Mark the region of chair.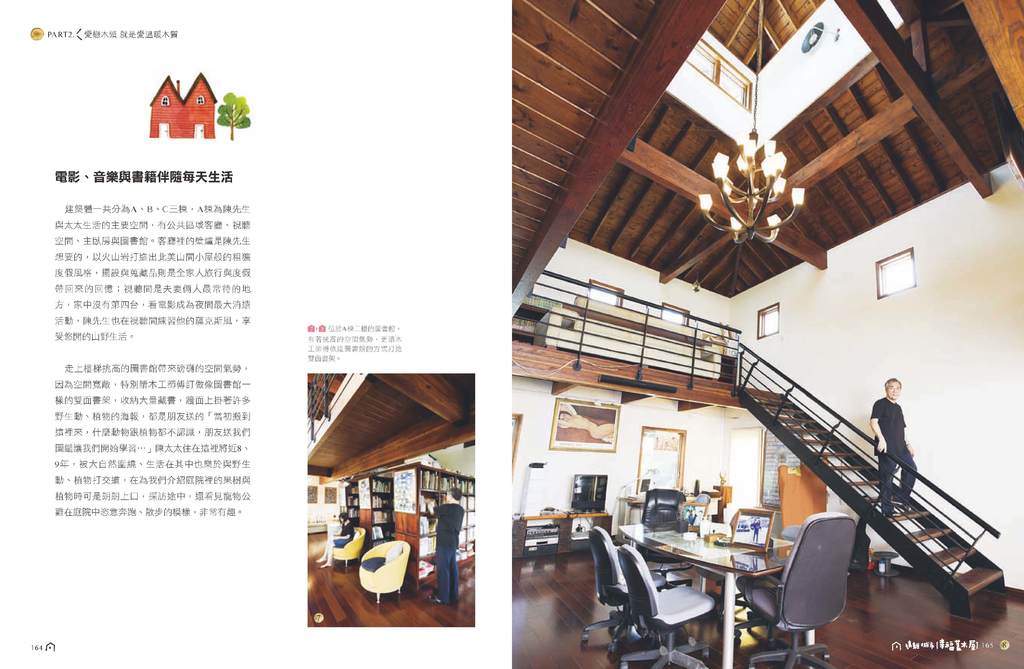
Region: crop(630, 486, 692, 591).
